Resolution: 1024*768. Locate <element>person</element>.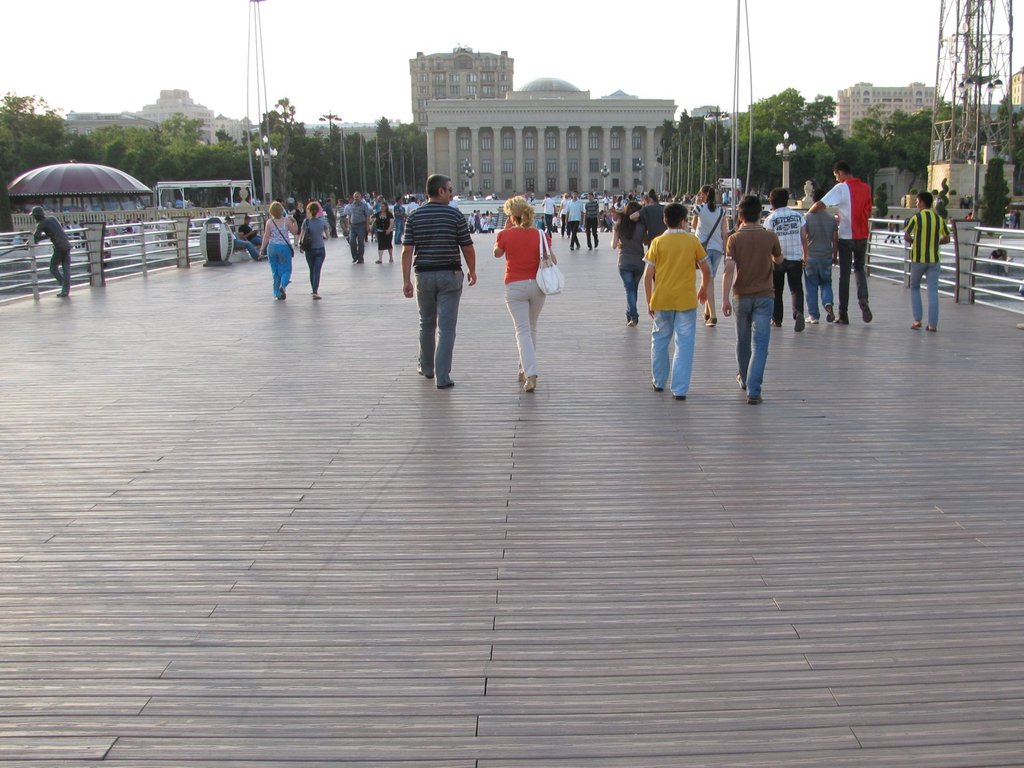
636:195:712:403.
